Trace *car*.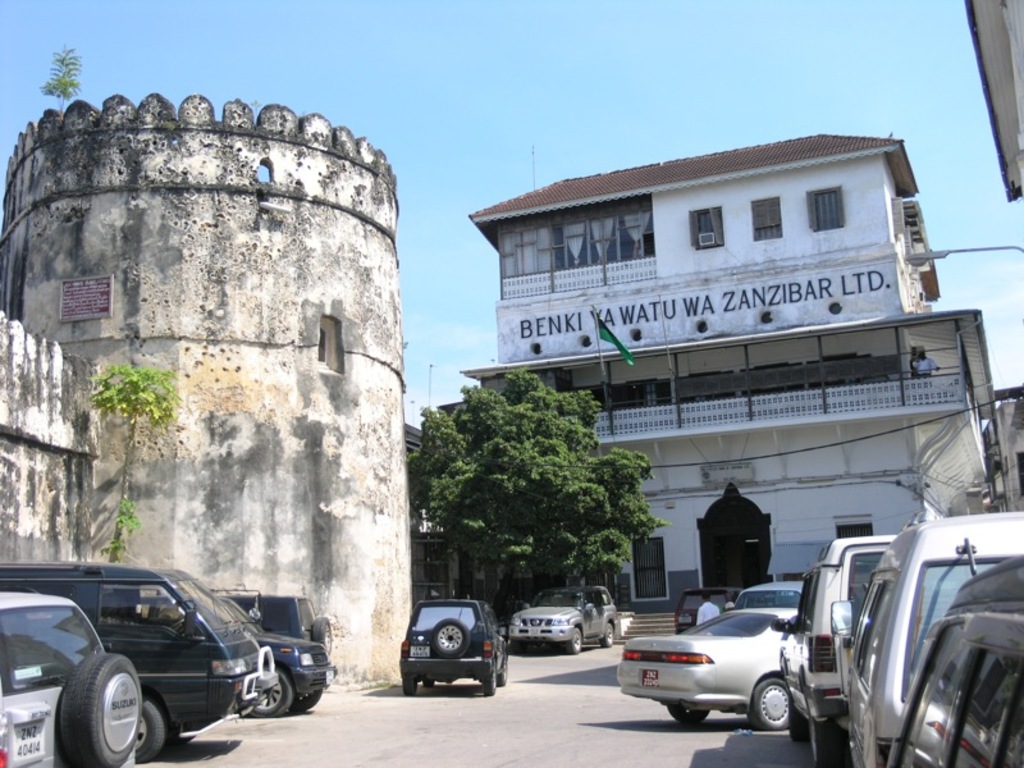
Traced to locate(892, 554, 1023, 767).
